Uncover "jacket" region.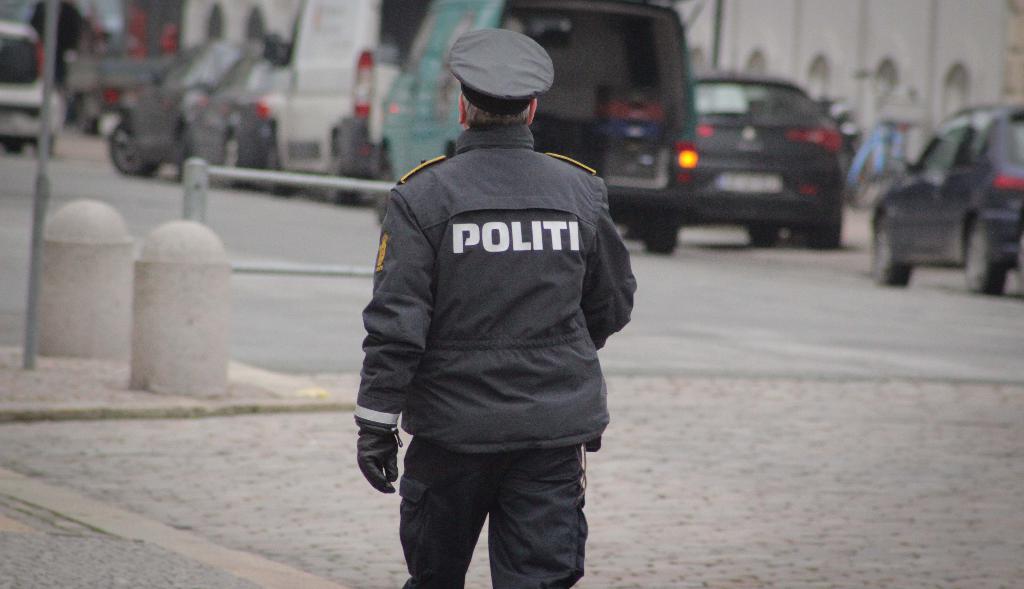
Uncovered: rect(348, 111, 643, 465).
